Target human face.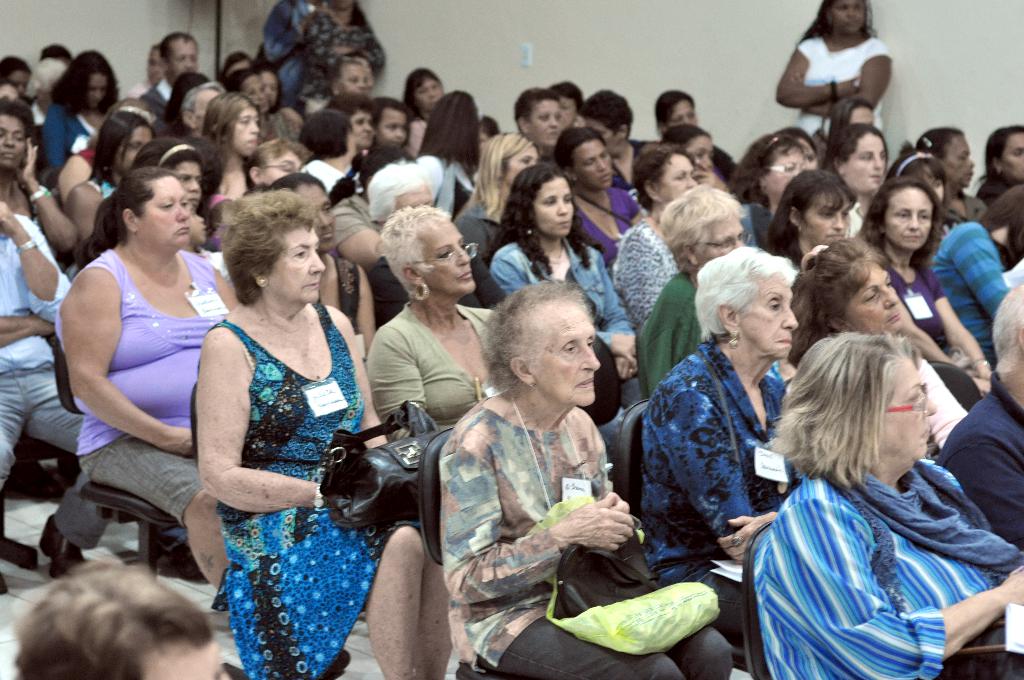
Target region: select_region(262, 73, 276, 103).
